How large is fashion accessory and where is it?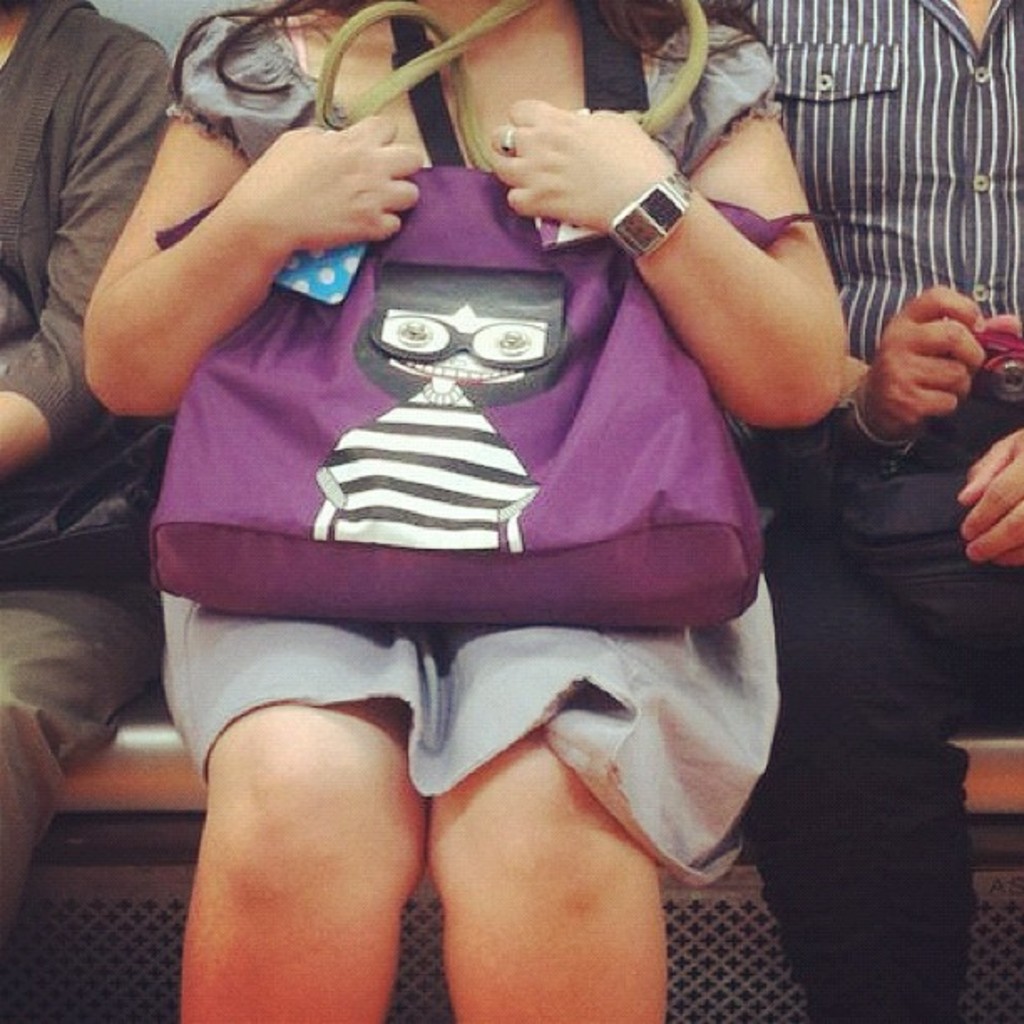
Bounding box: (left=151, top=0, right=728, bottom=624).
